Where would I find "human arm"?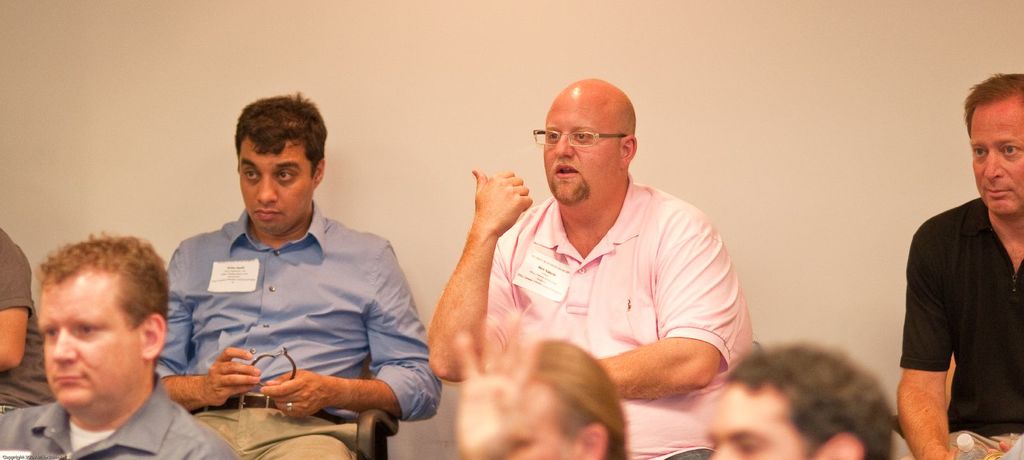
At [x1=893, y1=224, x2=970, y2=459].
